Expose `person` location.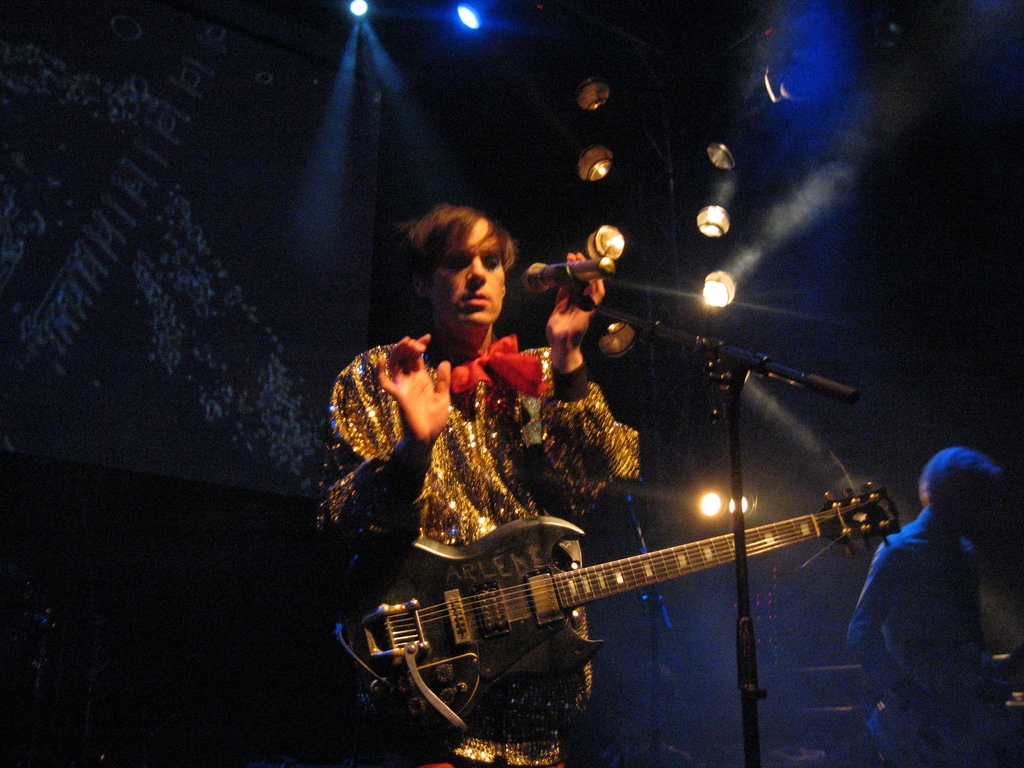
Exposed at 313:199:643:767.
